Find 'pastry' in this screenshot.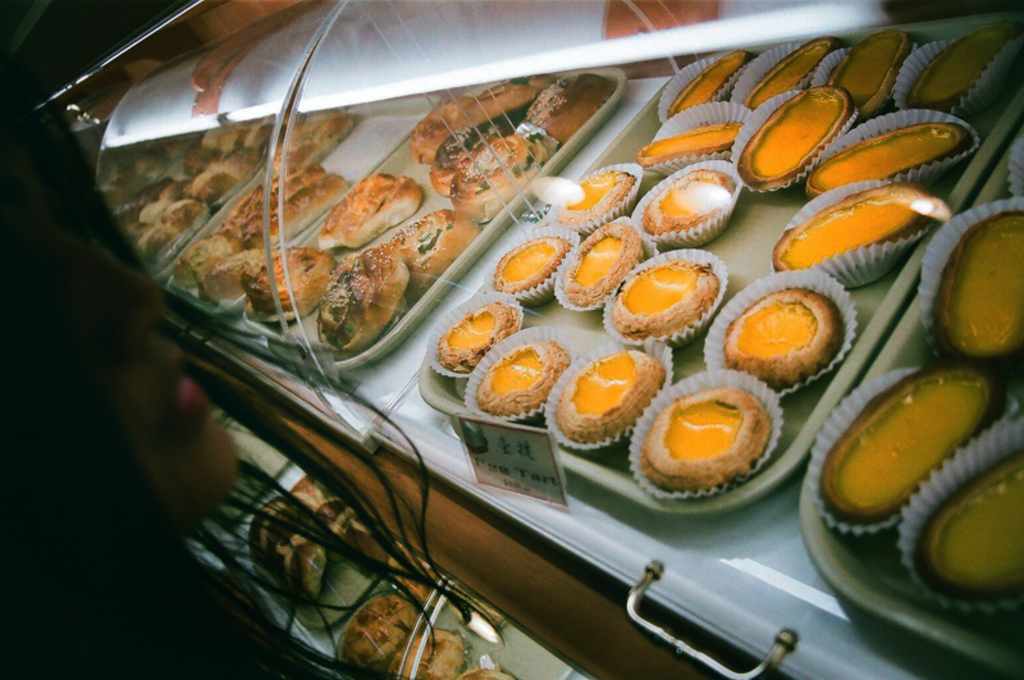
The bounding box for 'pastry' is x1=477, y1=342, x2=579, y2=412.
